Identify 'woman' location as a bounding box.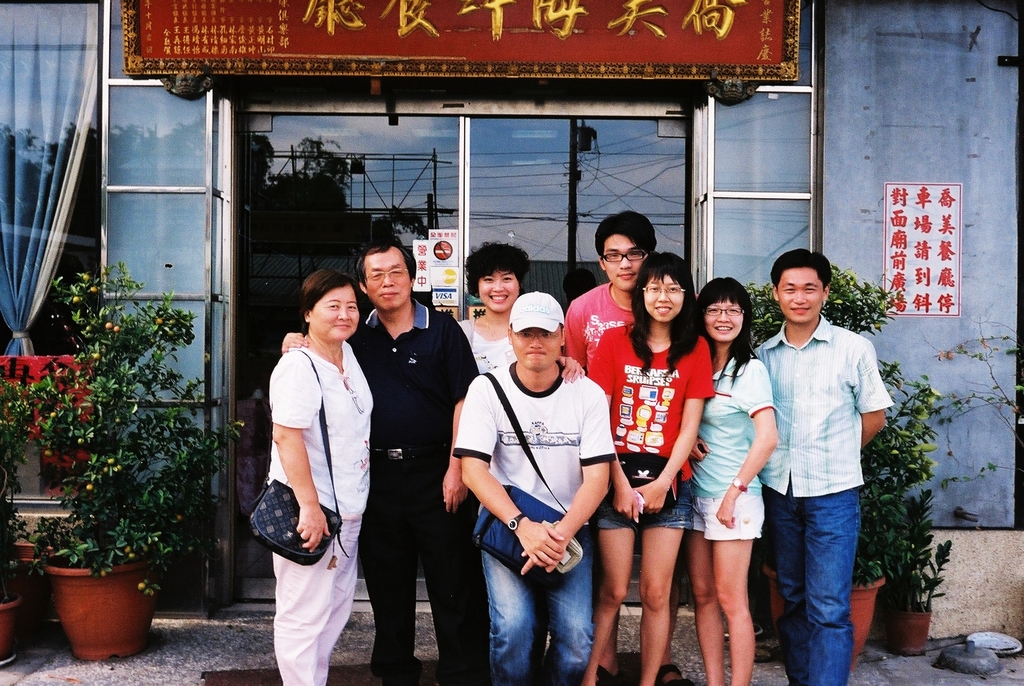
(left=684, top=278, right=781, bottom=685).
